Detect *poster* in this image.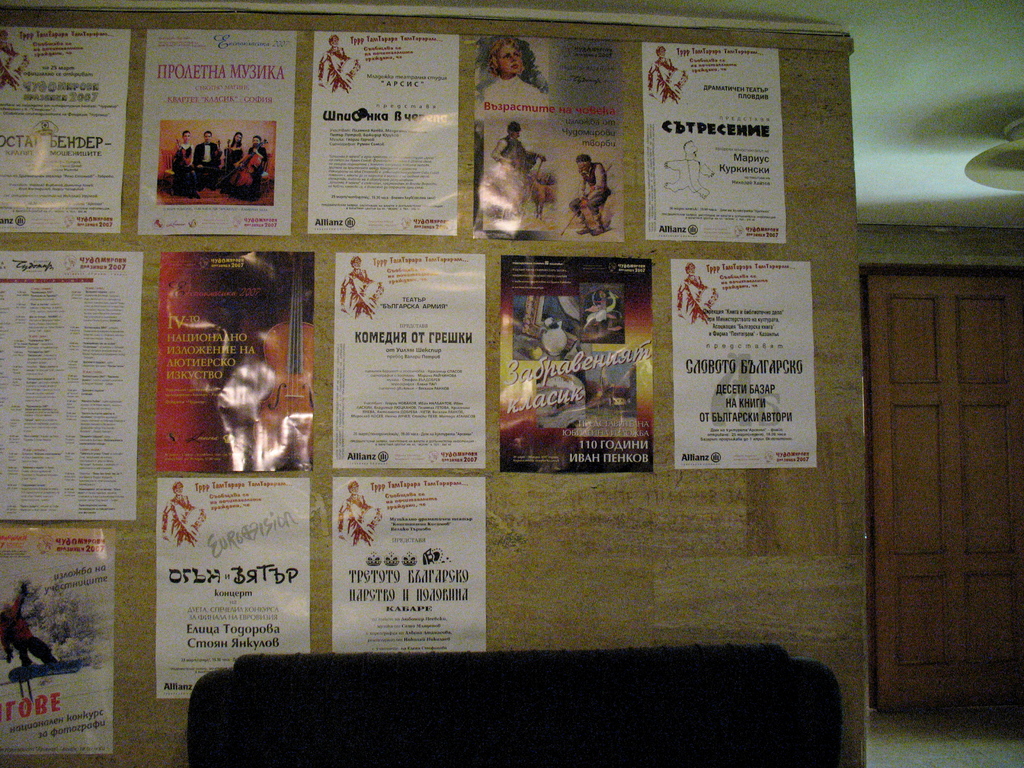
Detection: 332 477 488 653.
